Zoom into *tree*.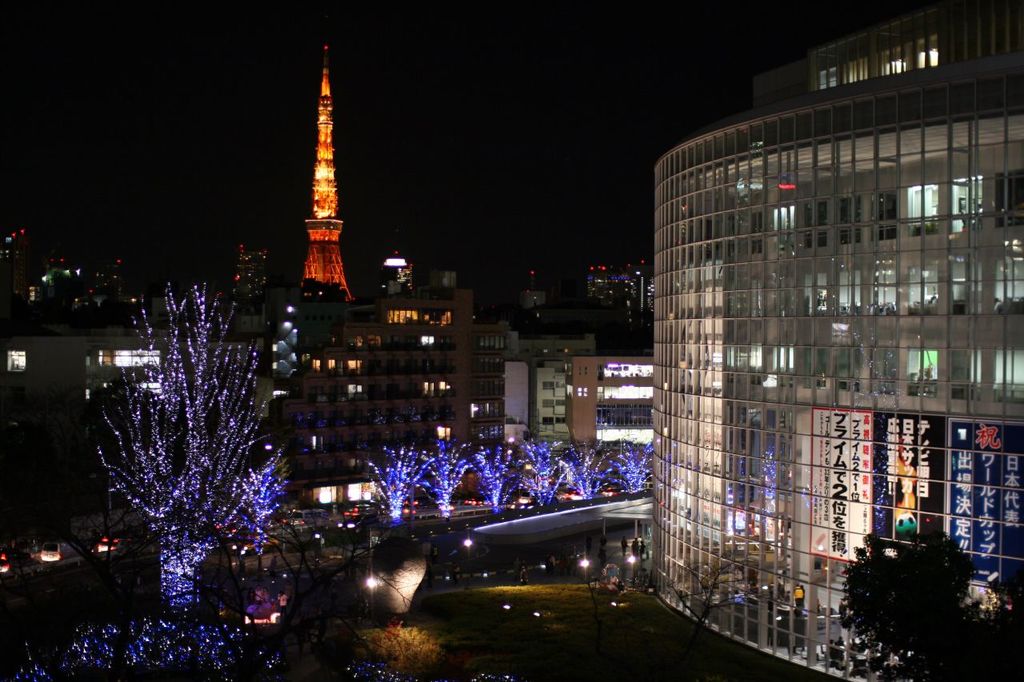
Zoom target: (351, 616, 446, 681).
